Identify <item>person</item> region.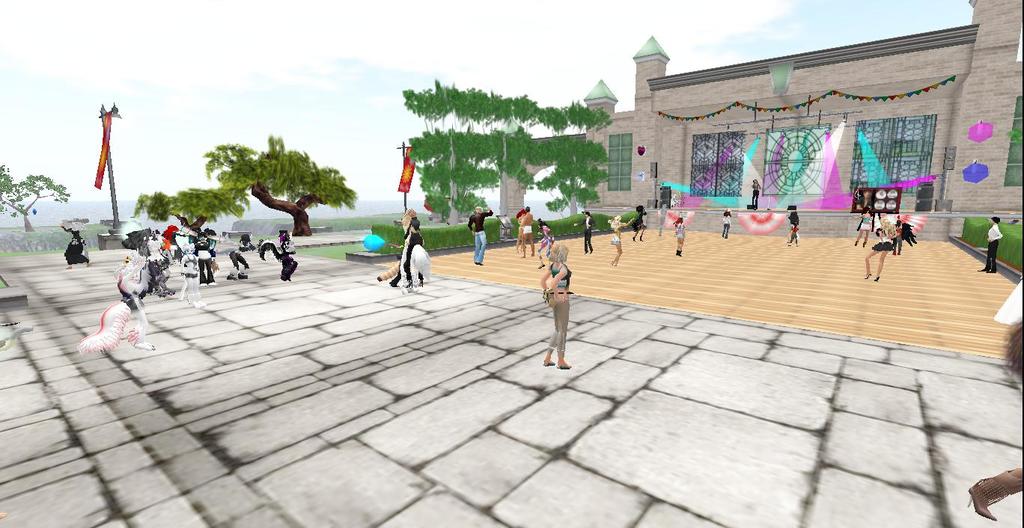
Region: <box>226,234,257,281</box>.
